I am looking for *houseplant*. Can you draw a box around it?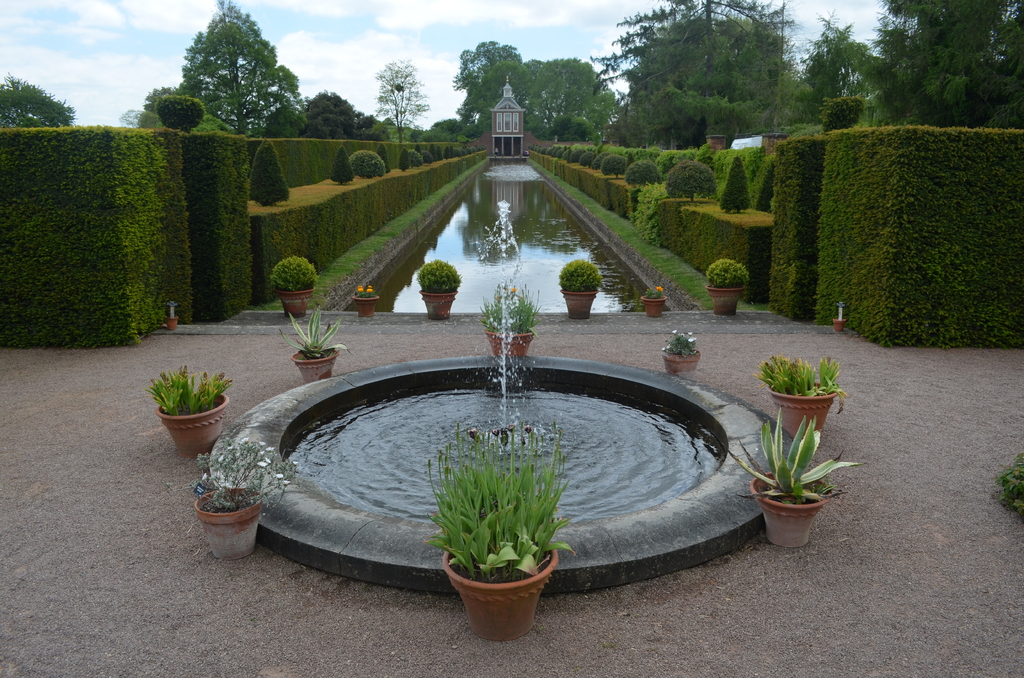
Sure, the bounding box is left=557, top=260, right=600, bottom=320.
